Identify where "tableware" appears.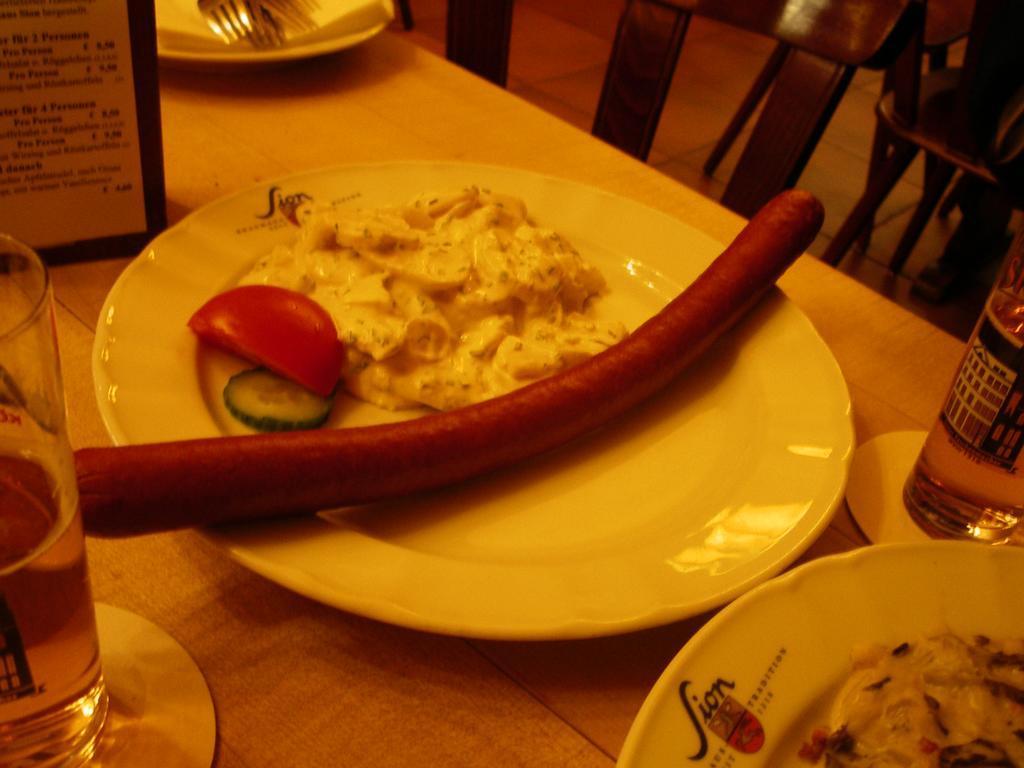
Appears at Rect(903, 212, 1023, 544).
